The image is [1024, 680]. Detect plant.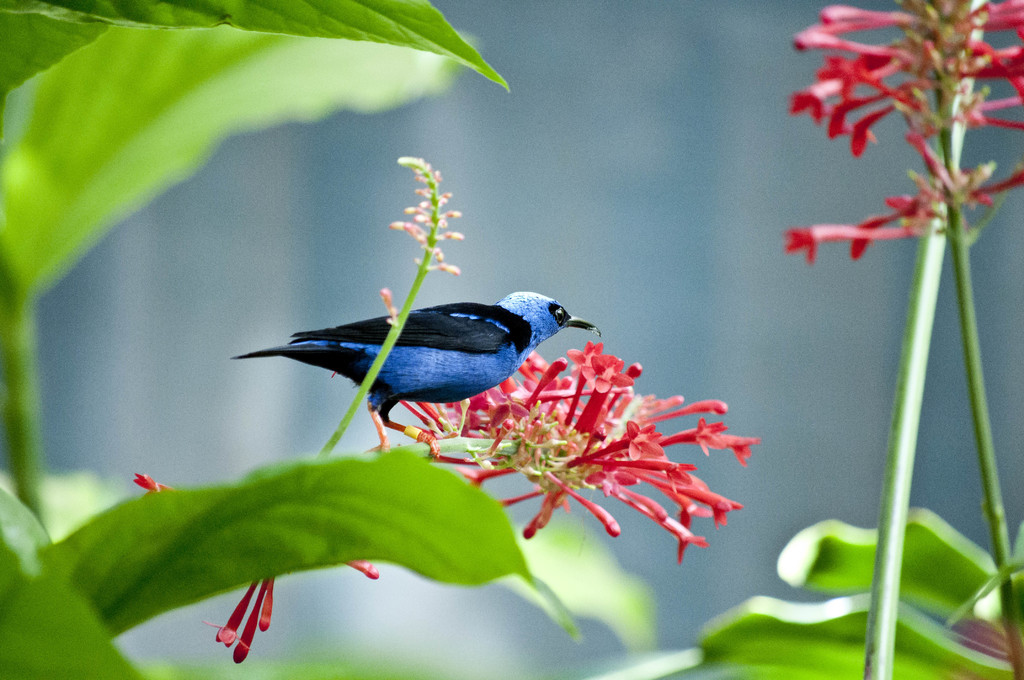
Detection: 0, 0, 1023, 679.
